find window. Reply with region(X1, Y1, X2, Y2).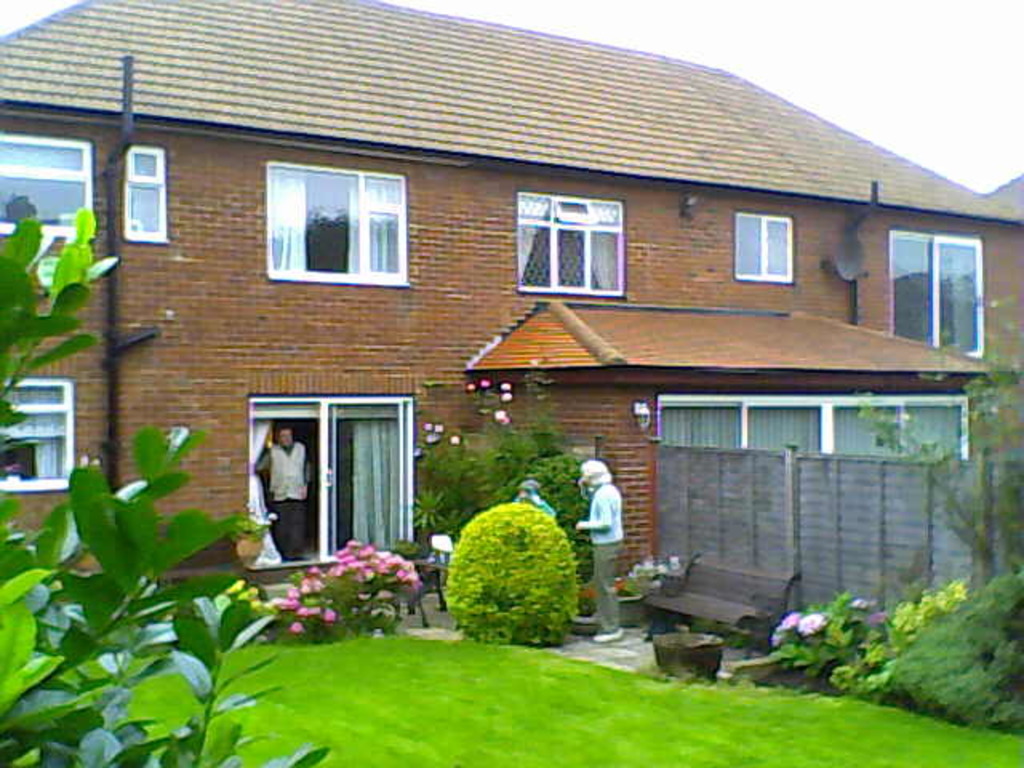
region(736, 208, 797, 288).
